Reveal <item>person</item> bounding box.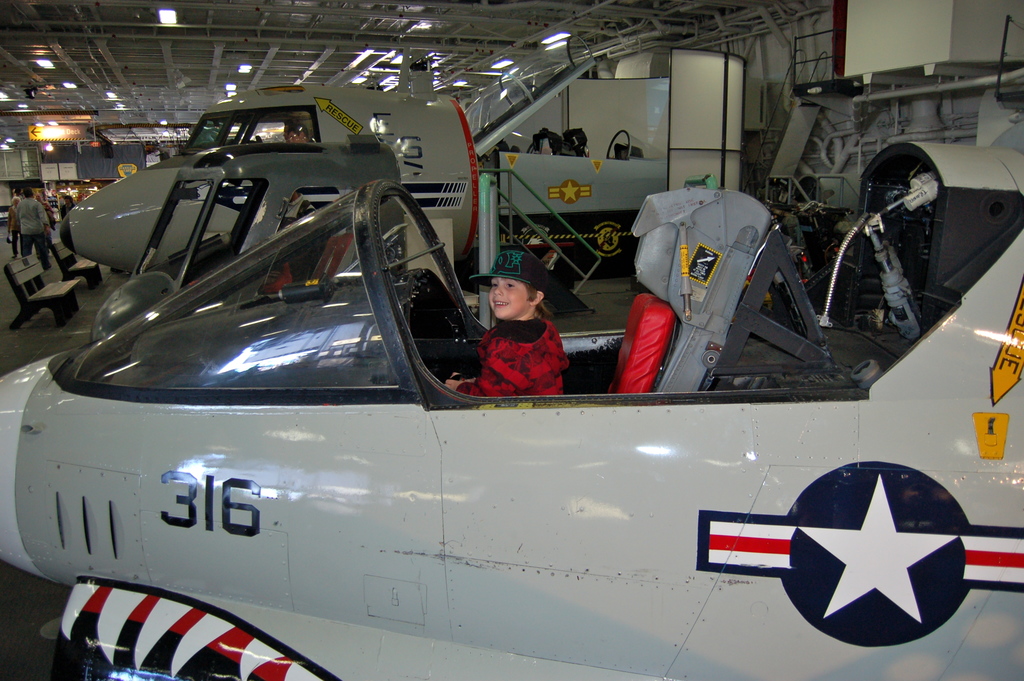
Revealed: locate(468, 263, 573, 414).
